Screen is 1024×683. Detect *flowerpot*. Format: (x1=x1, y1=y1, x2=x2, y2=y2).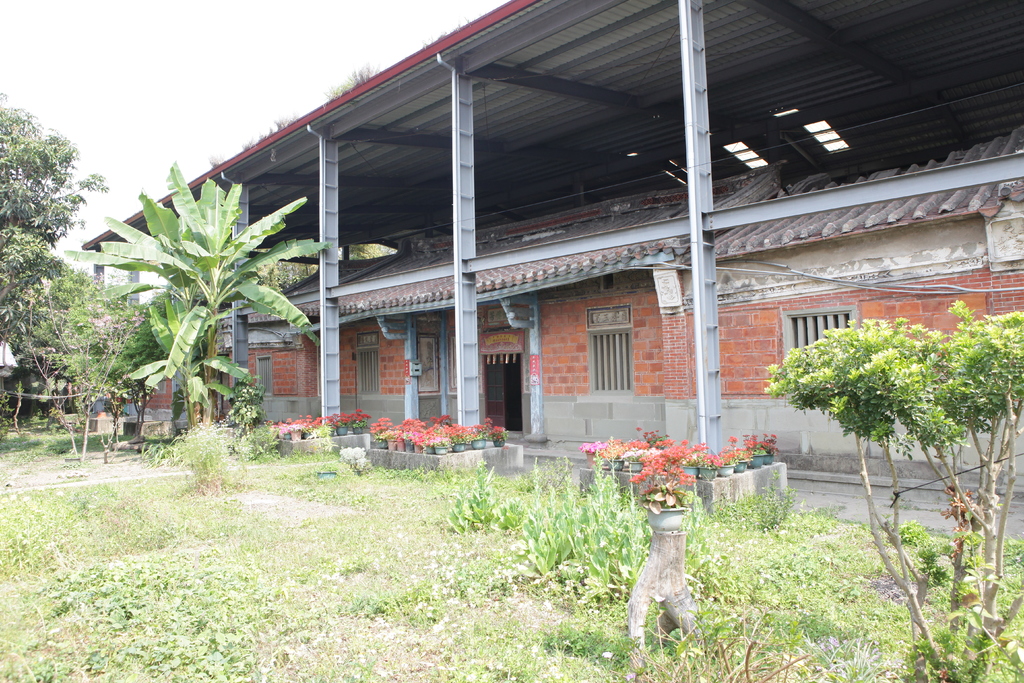
(x1=352, y1=424, x2=362, y2=435).
